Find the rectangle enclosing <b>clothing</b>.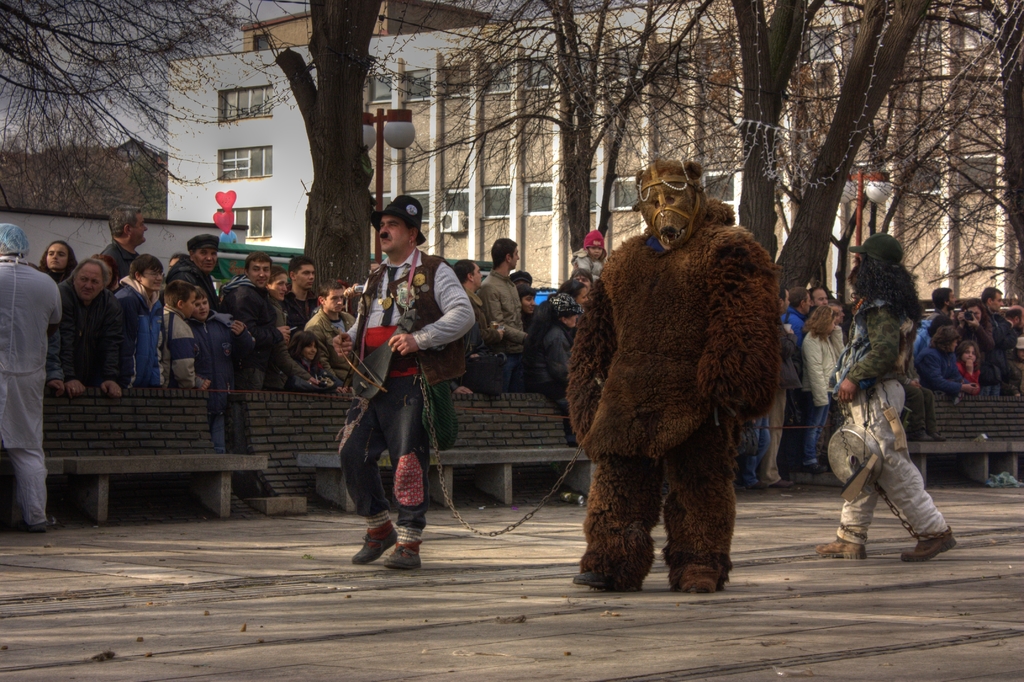
x1=301 y1=307 x2=357 y2=384.
